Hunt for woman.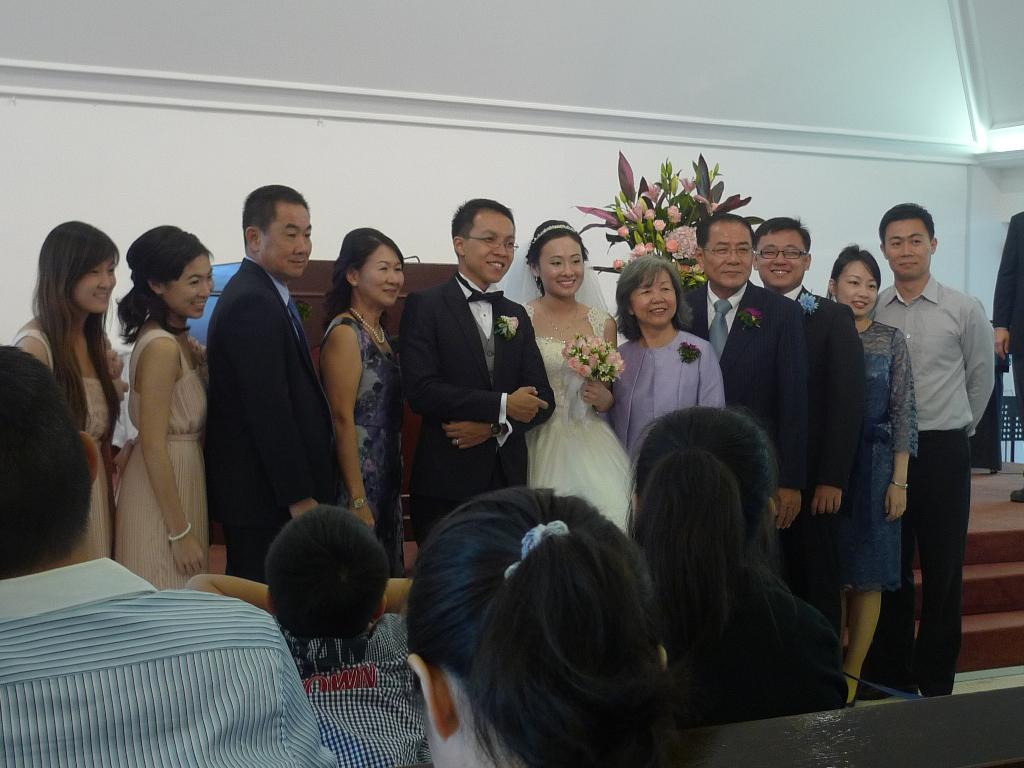
Hunted down at locate(830, 240, 916, 701).
